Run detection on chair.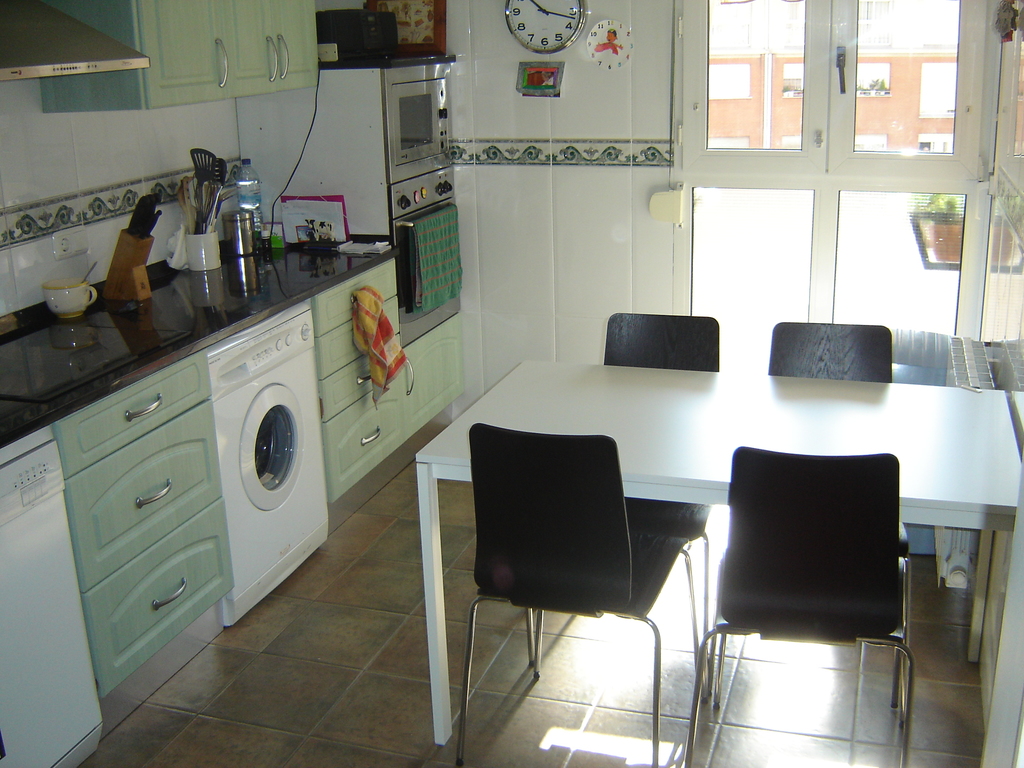
Result: 454:424:703:767.
